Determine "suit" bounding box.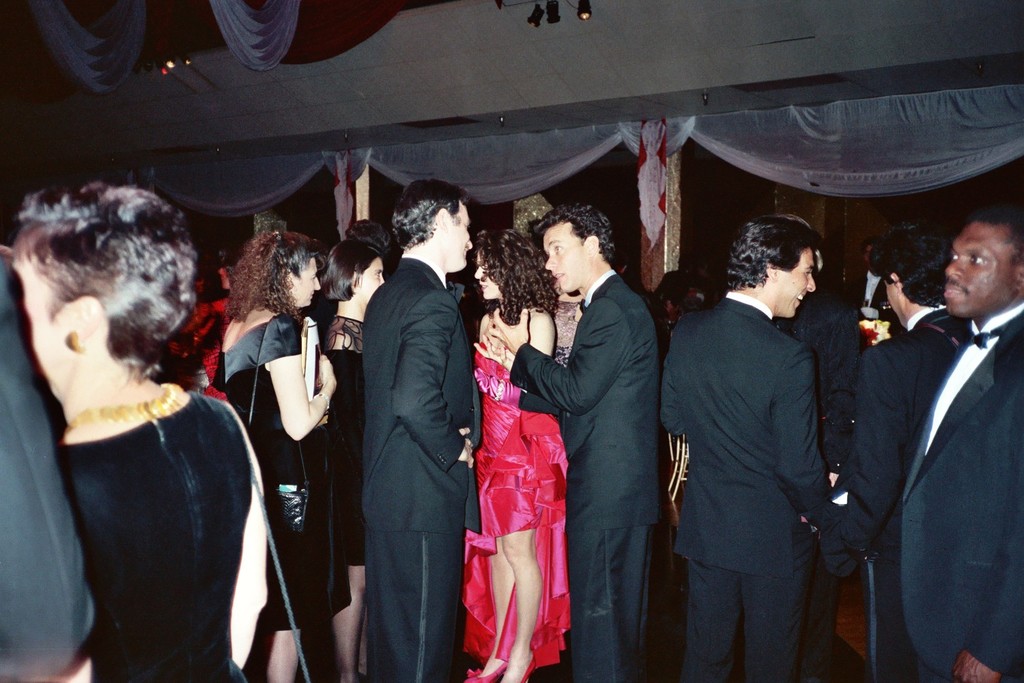
Determined: crop(503, 272, 662, 682).
